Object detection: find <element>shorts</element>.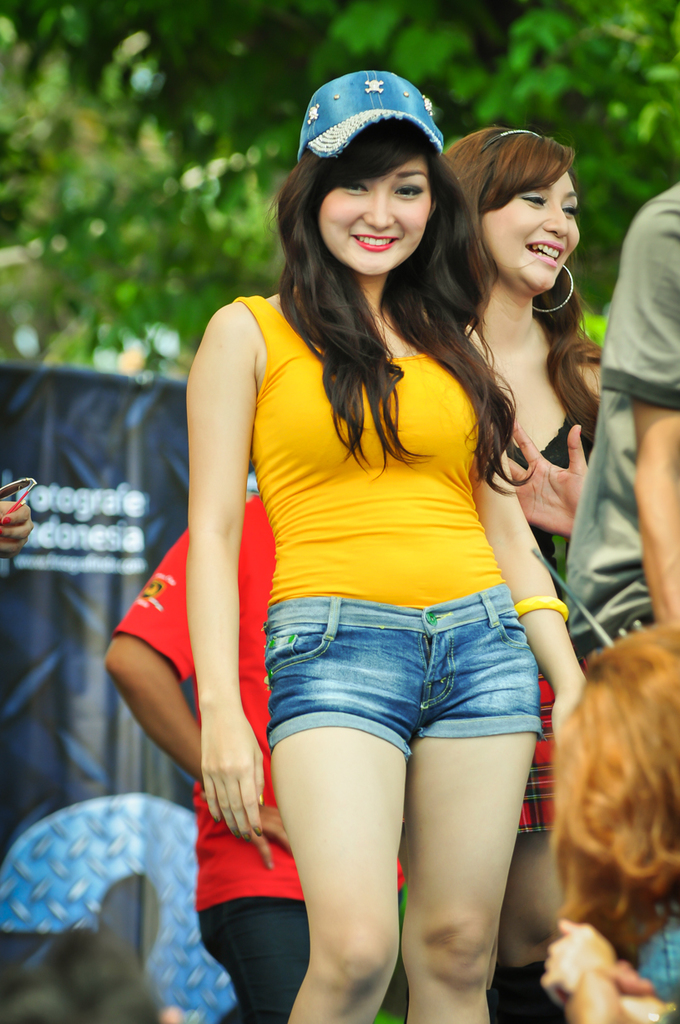
select_region(263, 583, 543, 762).
